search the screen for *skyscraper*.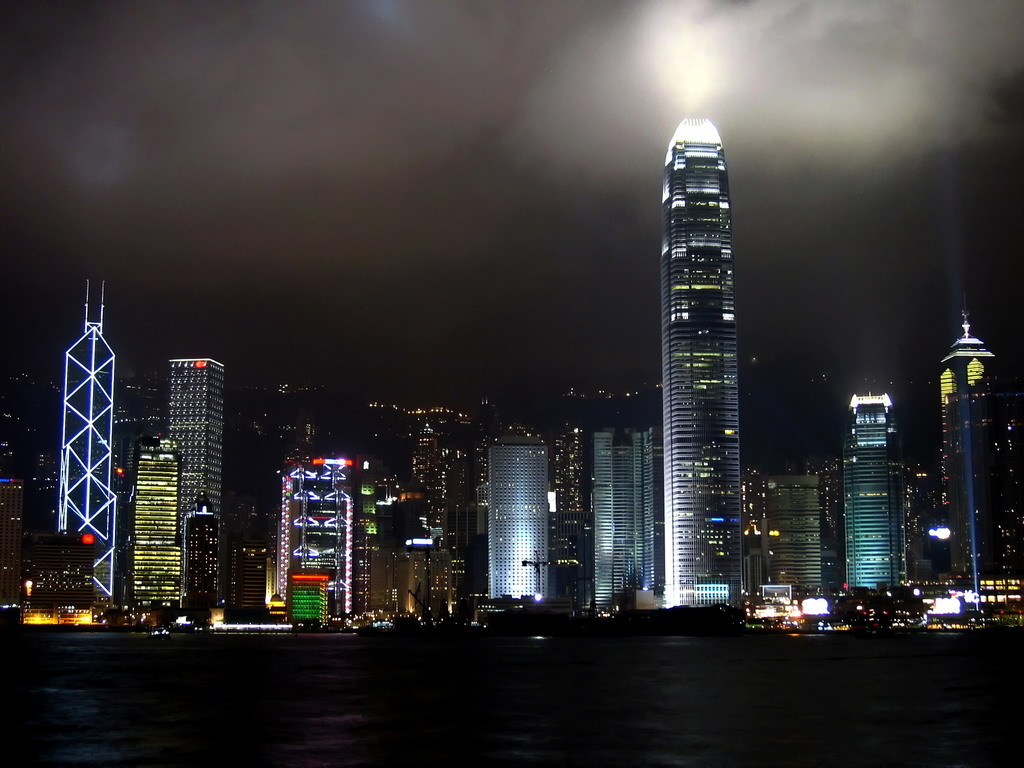
Found at <region>590, 424, 670, 617</region>.
